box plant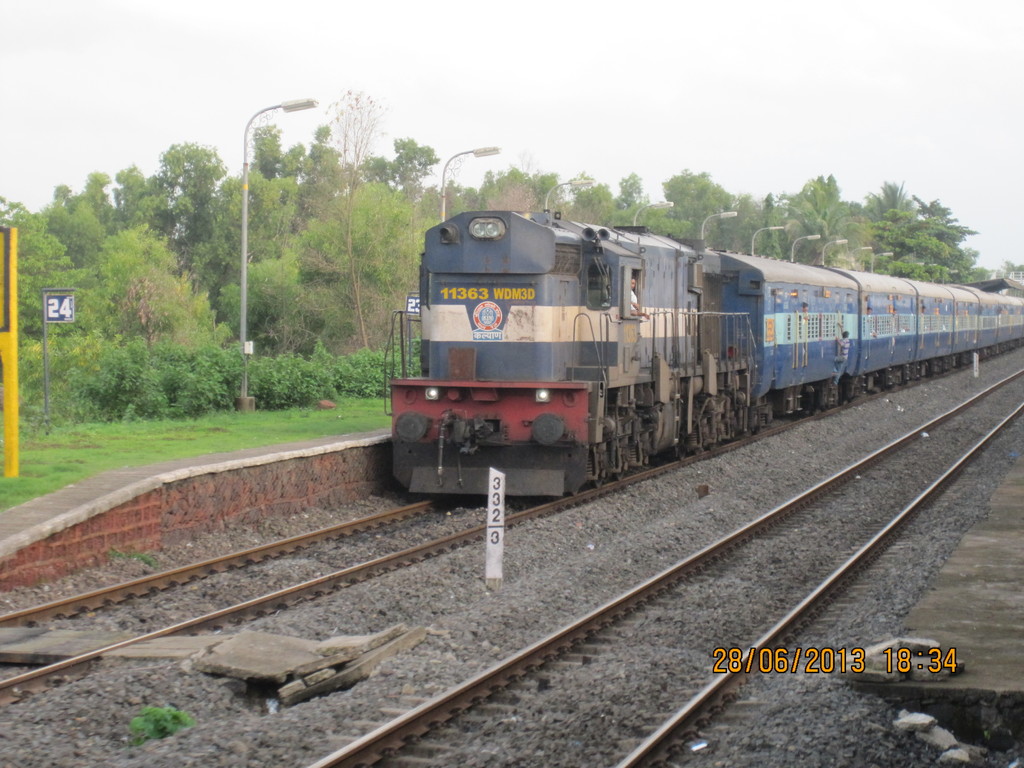
select_region(274, 348, 327, 403)
